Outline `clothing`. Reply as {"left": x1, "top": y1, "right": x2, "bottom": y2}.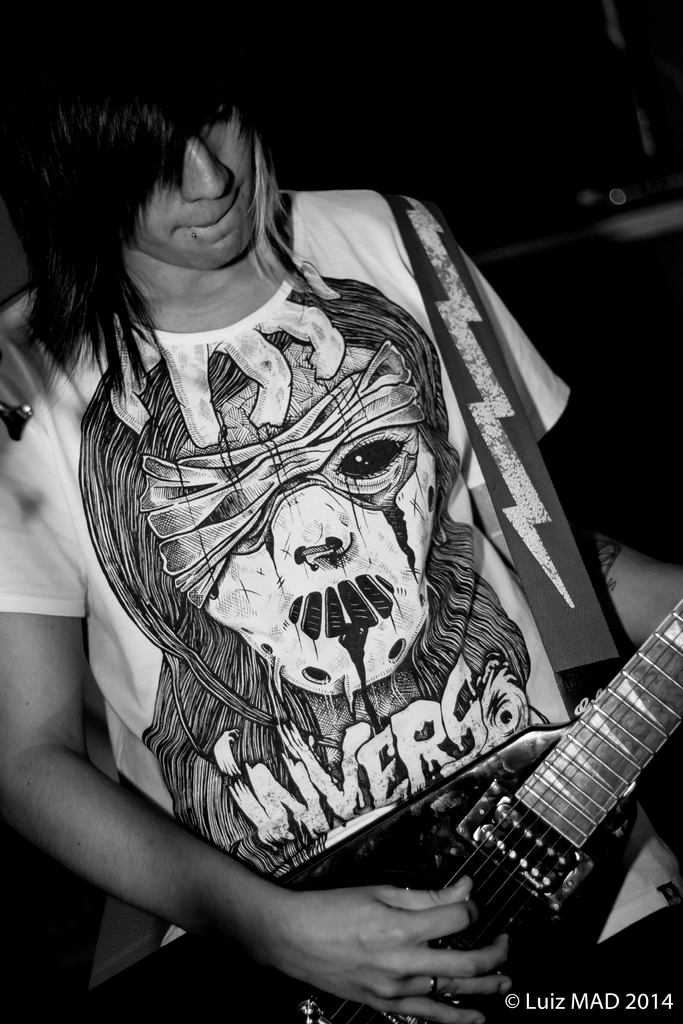
{"left": 31, "top": 133, "right": 634, "bottom": 979}.
